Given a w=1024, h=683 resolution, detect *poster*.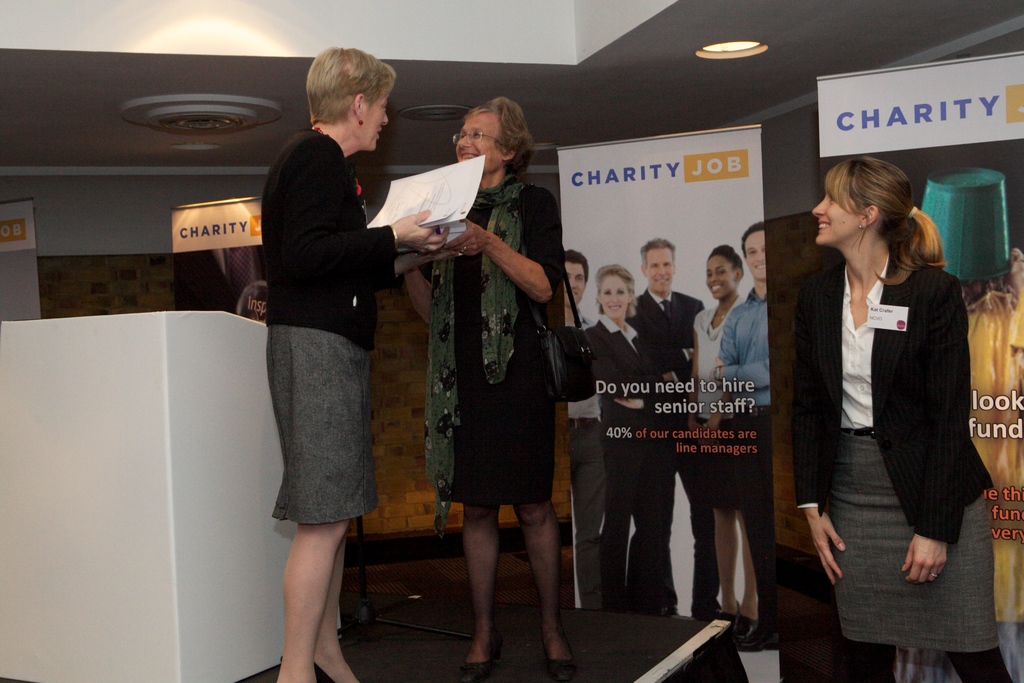
(168,198,269,318).
